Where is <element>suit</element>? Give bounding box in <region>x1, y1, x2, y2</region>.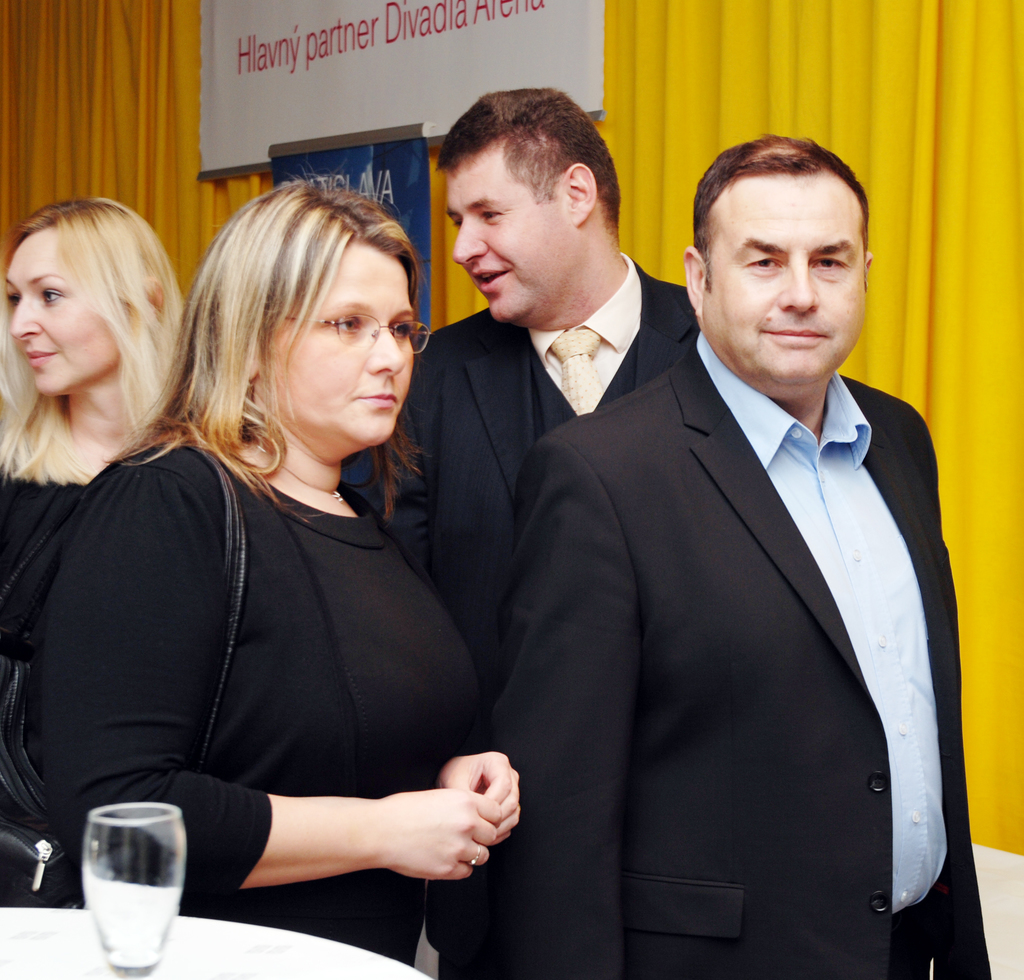
<region>361, 255, 716, 623</region>.
